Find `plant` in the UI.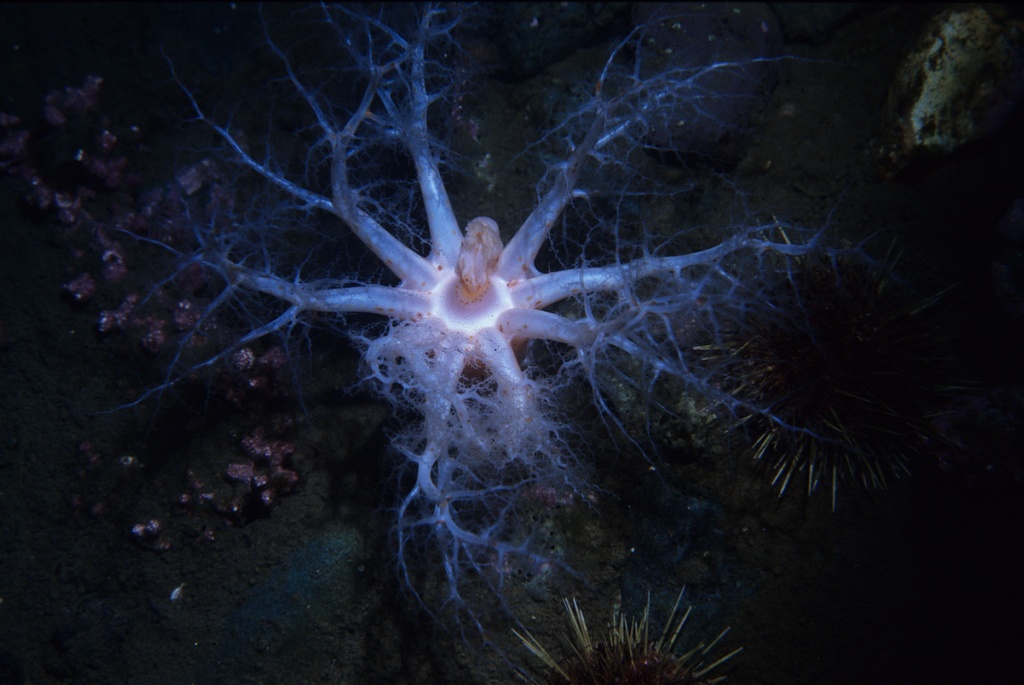
UI element at detection(510, 590, 753, 684).
